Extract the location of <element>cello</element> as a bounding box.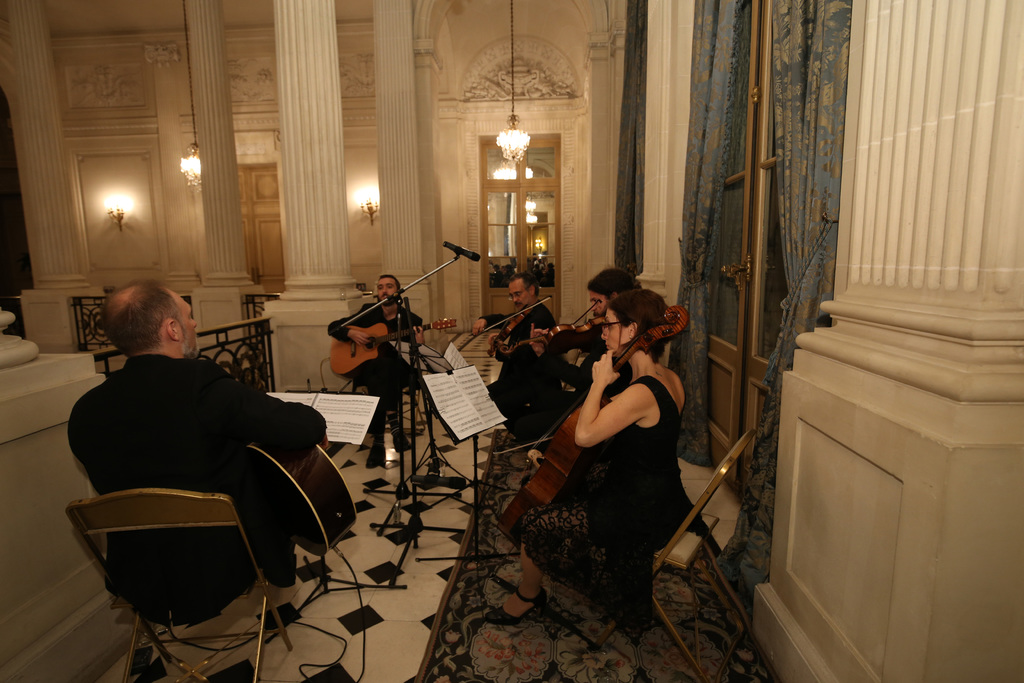
472 293 555 356.
